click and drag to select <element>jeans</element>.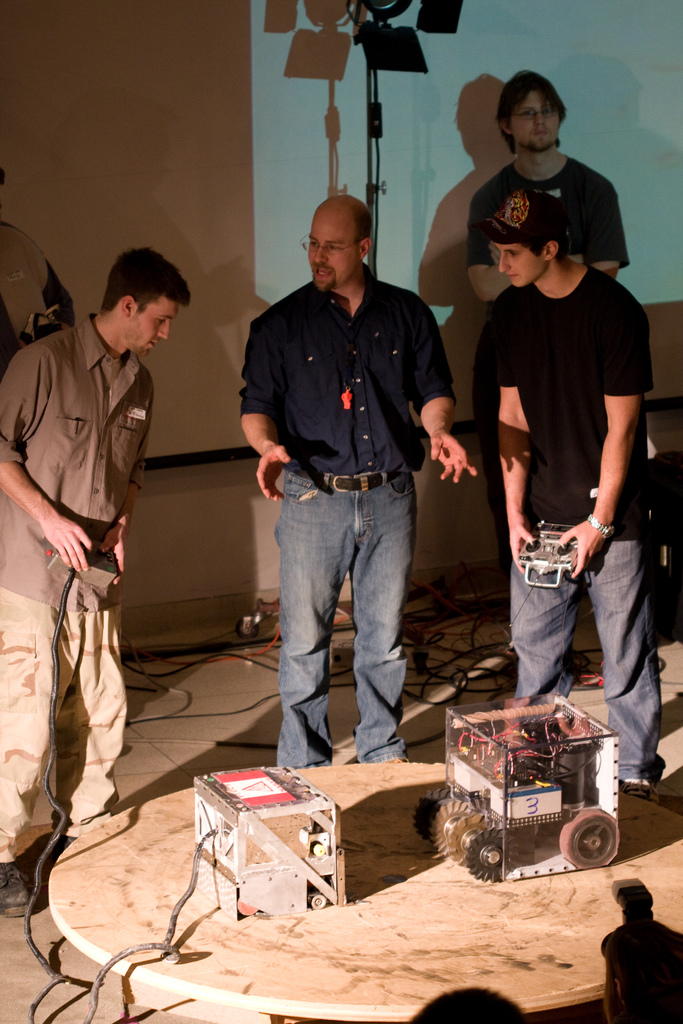
Selection: [left=505, top=538, right=664, bottom=780].
